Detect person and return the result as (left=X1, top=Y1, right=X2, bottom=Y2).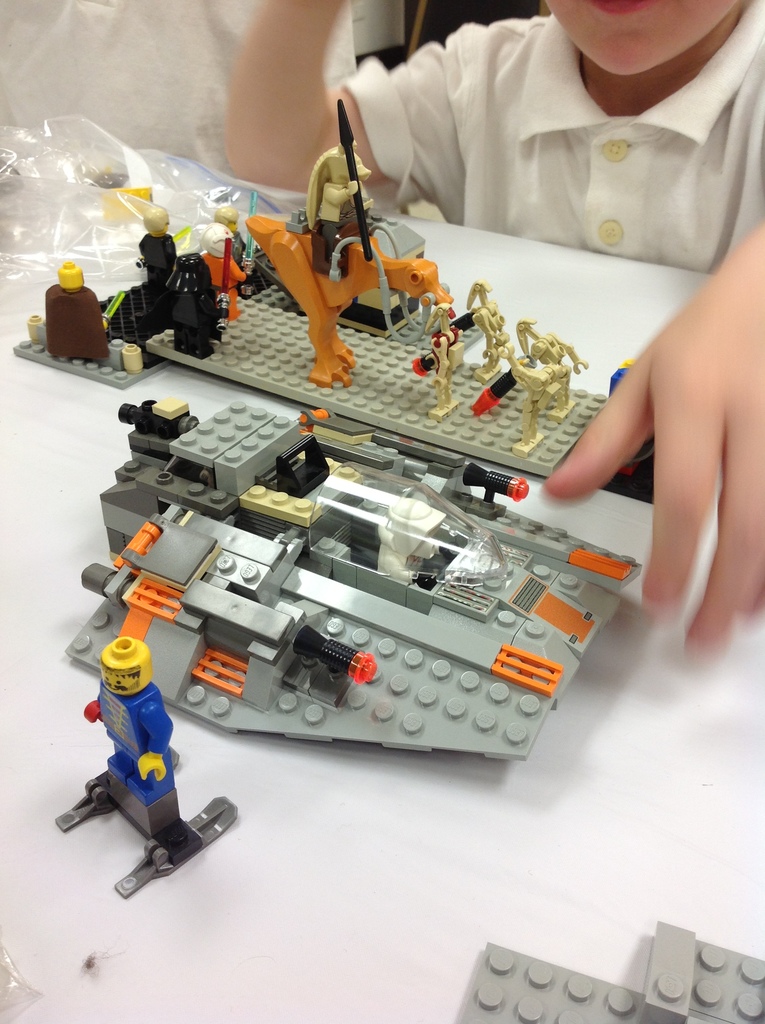
(left=83, top=634, right=172, bottom=805).
